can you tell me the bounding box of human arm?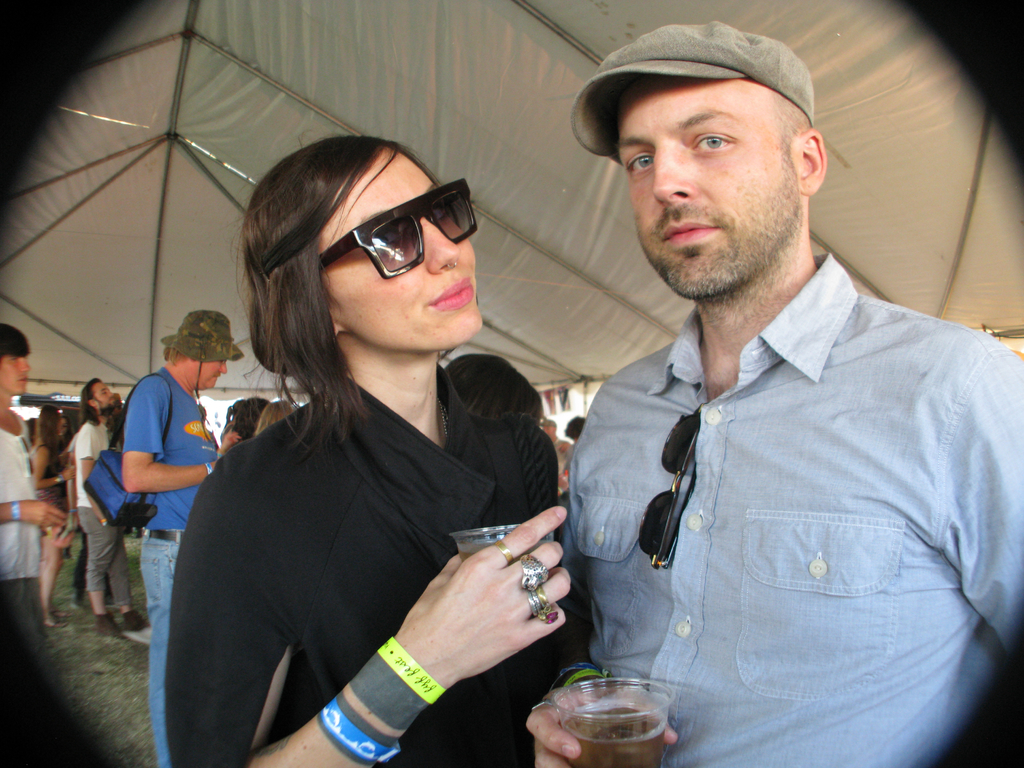
<box>33,420,74,497</box>.
